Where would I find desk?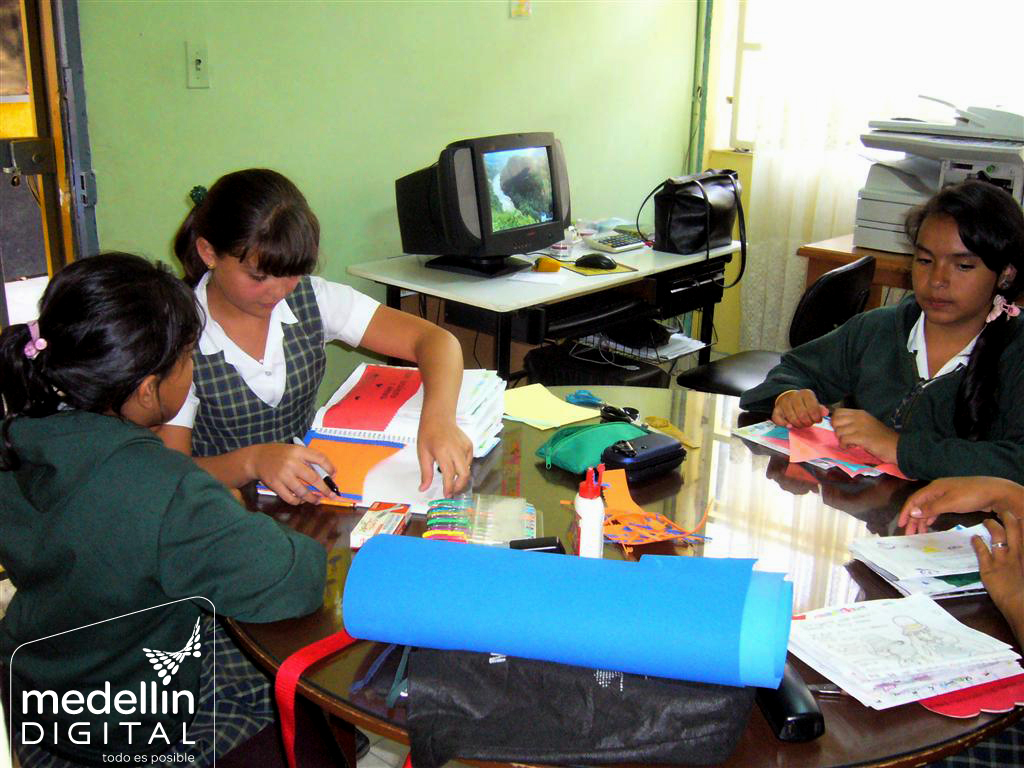
At (346,216,751,388).
